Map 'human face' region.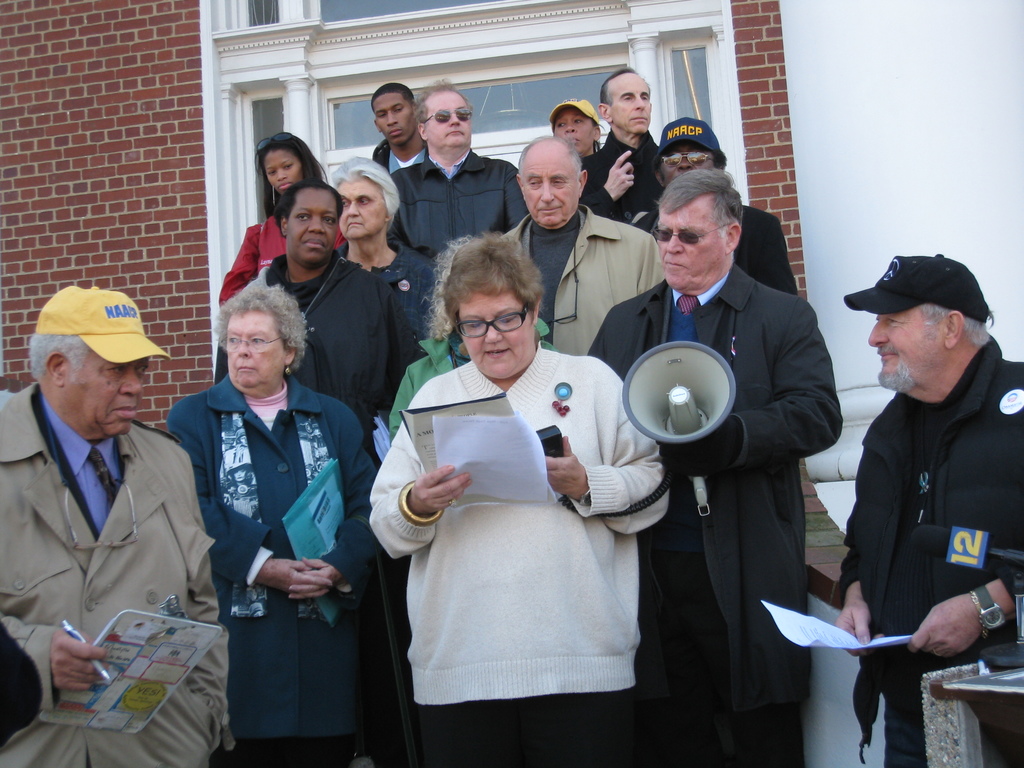
Mapped to region(659, 198, 721, 290).
